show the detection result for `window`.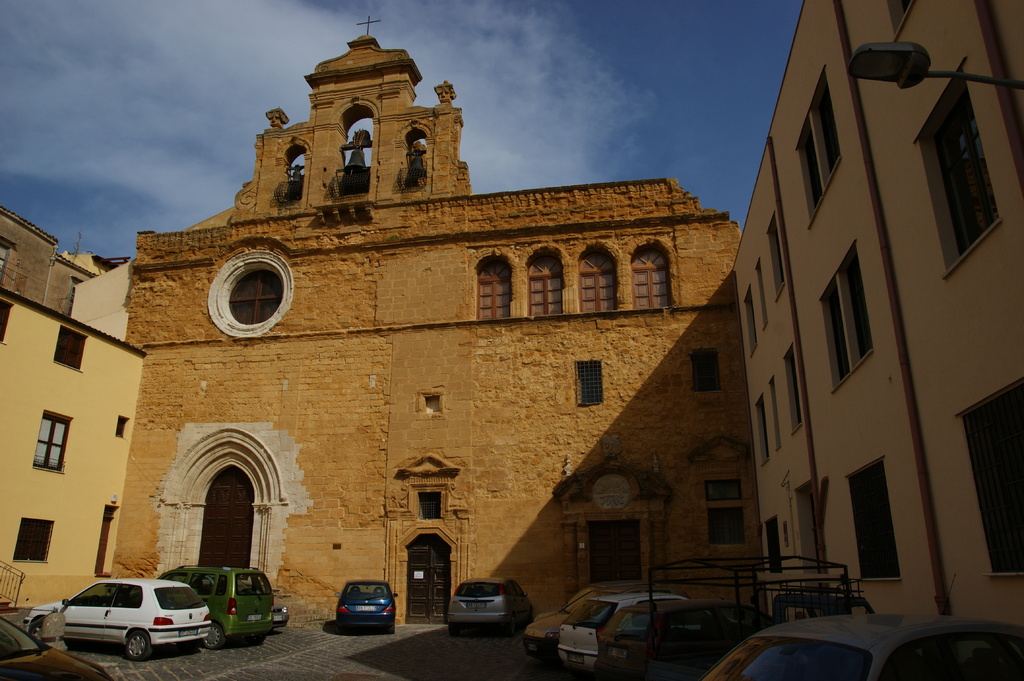
region(33, 417, 67, 469).
